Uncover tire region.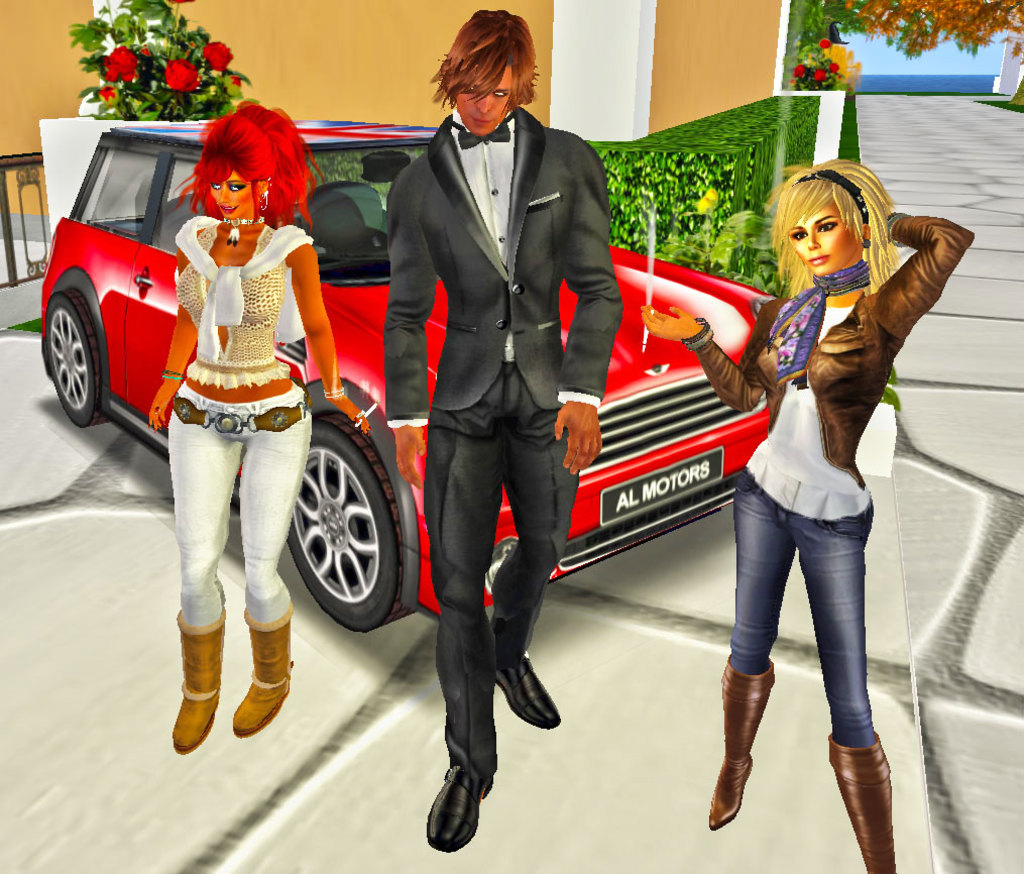
Uncovered: [x1=267, y1=418, x2=393, y2=655].
